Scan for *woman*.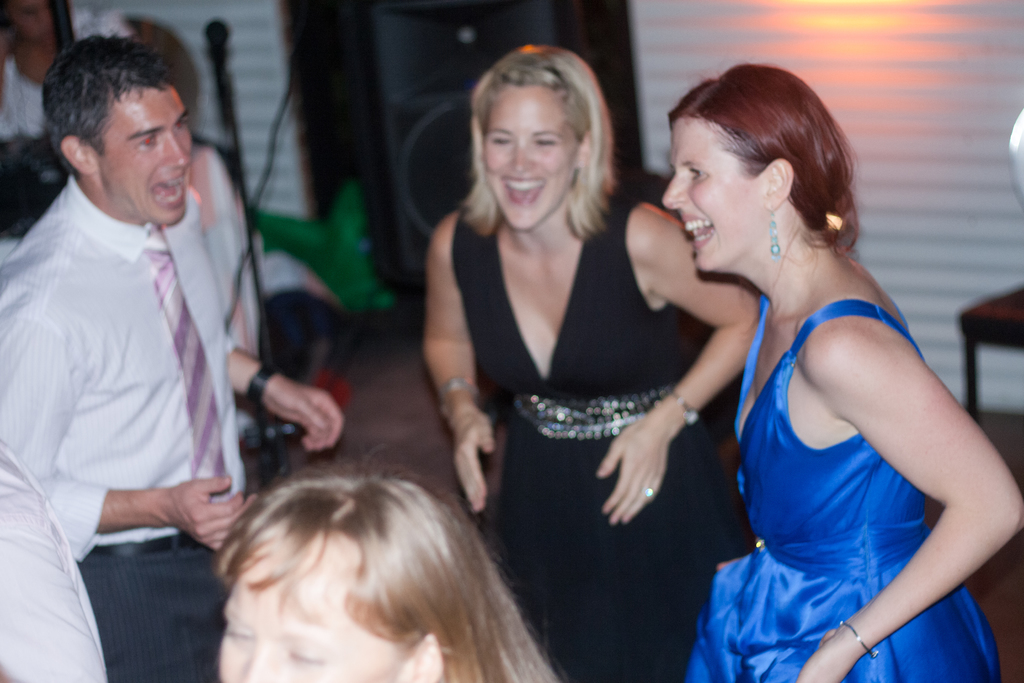
Scan result: 216, 452, 559, 682.
